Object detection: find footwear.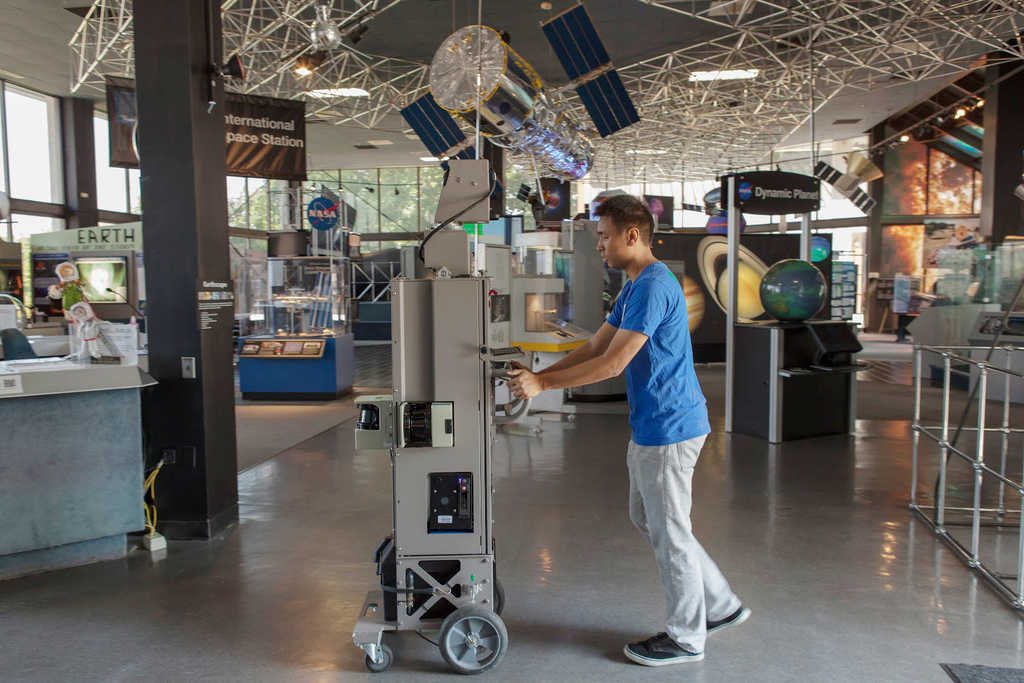
[623,628,705,671].
